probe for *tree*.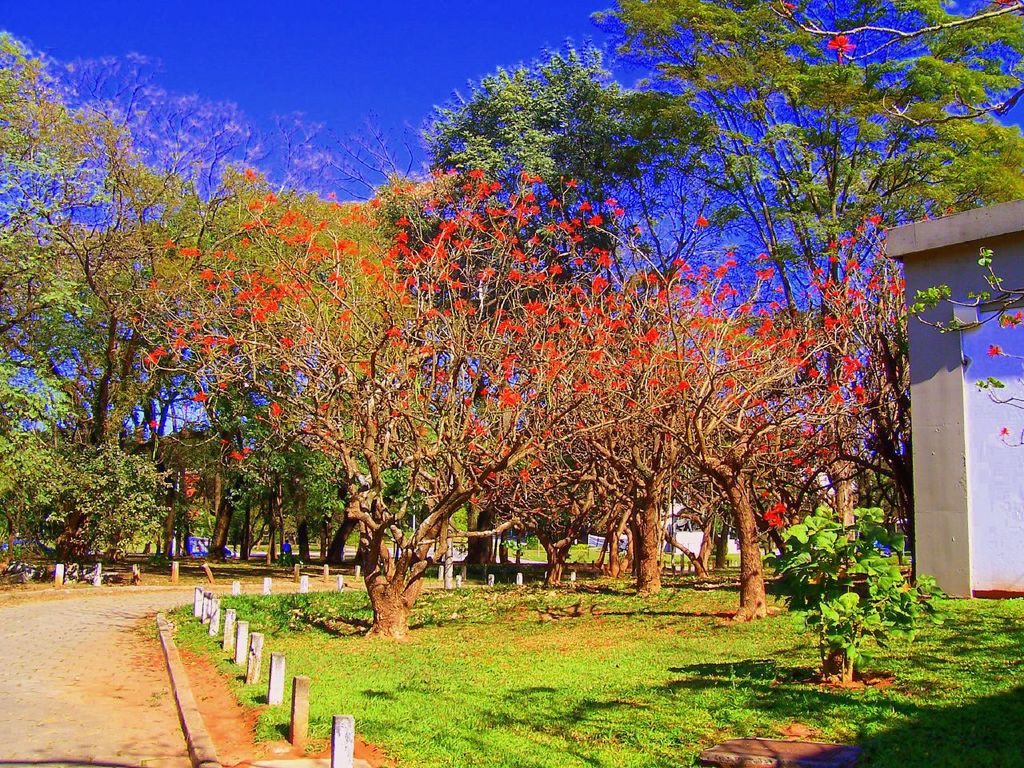
Probe result: select_region(590, 3, 1023, 367).
